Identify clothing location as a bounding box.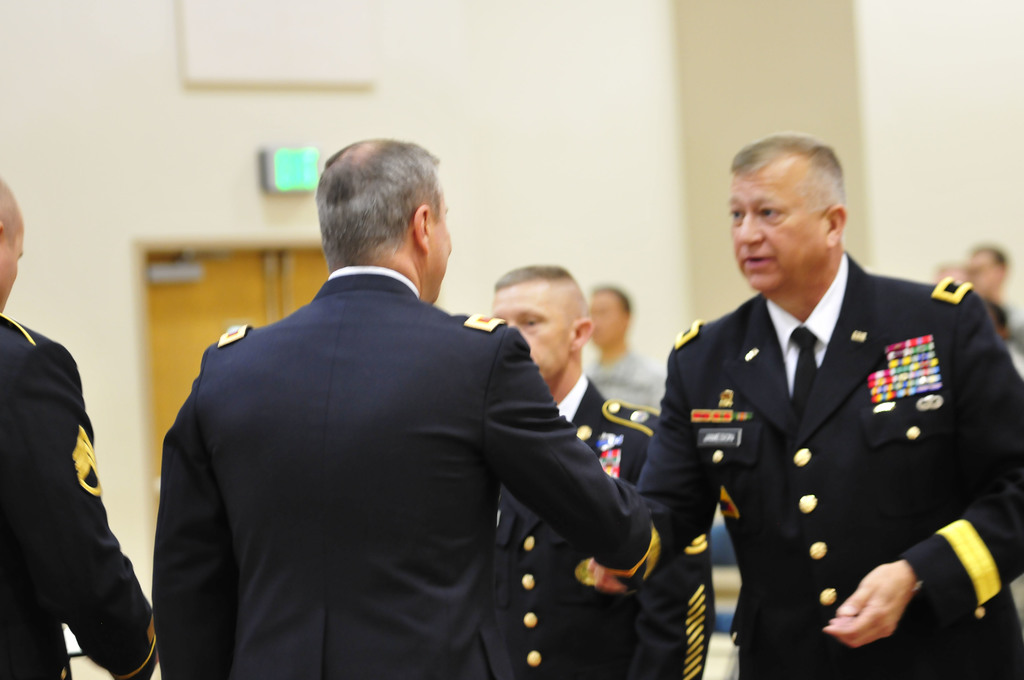
region(0, 309, 164, 679).
